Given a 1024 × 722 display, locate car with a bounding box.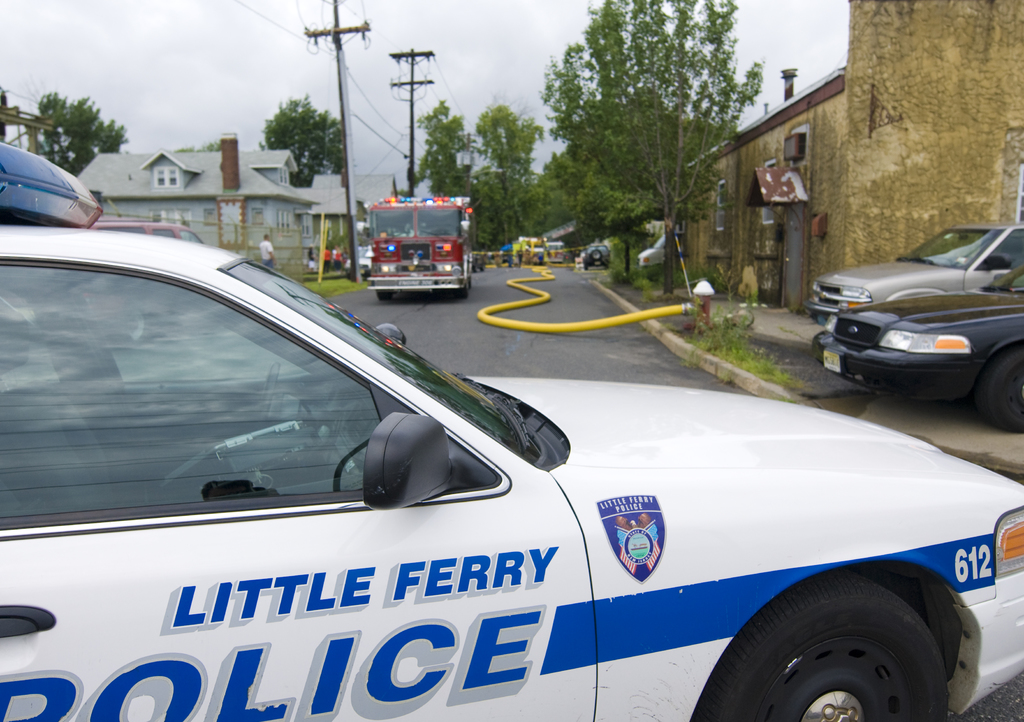
Located: [x1=634, y1=233, x2=666, y2=283].
